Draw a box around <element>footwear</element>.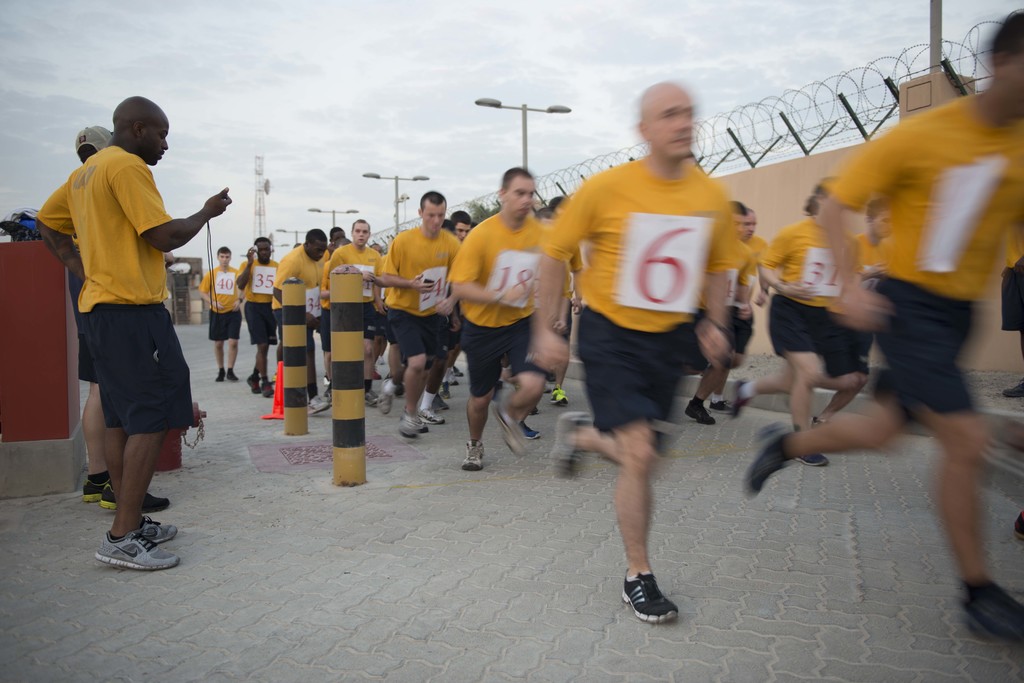
[left=214, top=369, right=225, bottom=380].
